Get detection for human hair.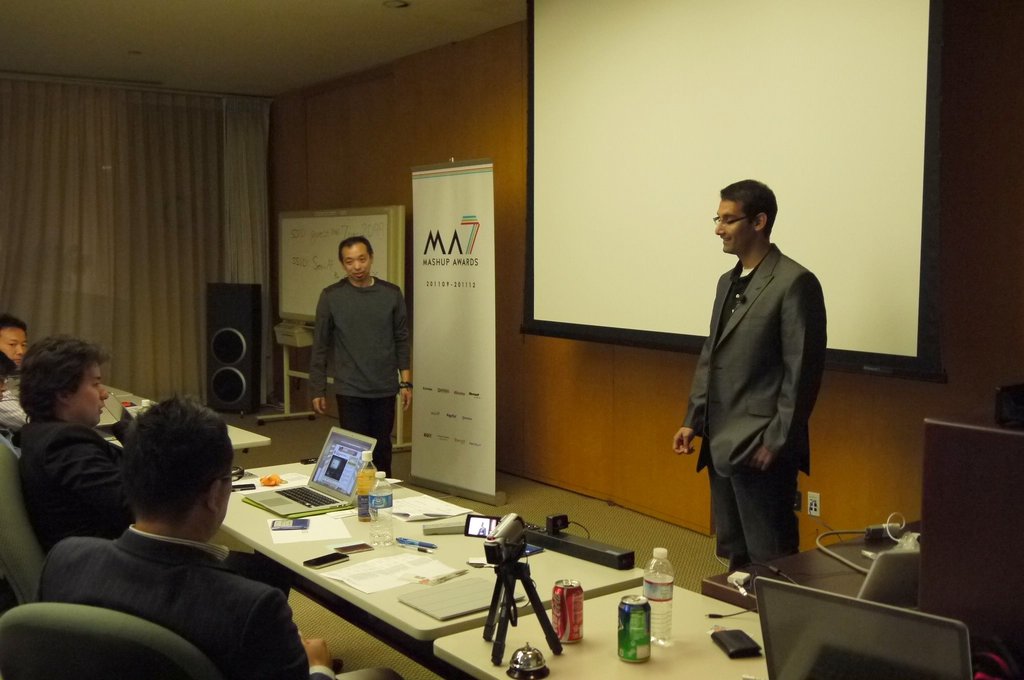
Detection: (x1=119, y1=397, x2=234, y2=522).
